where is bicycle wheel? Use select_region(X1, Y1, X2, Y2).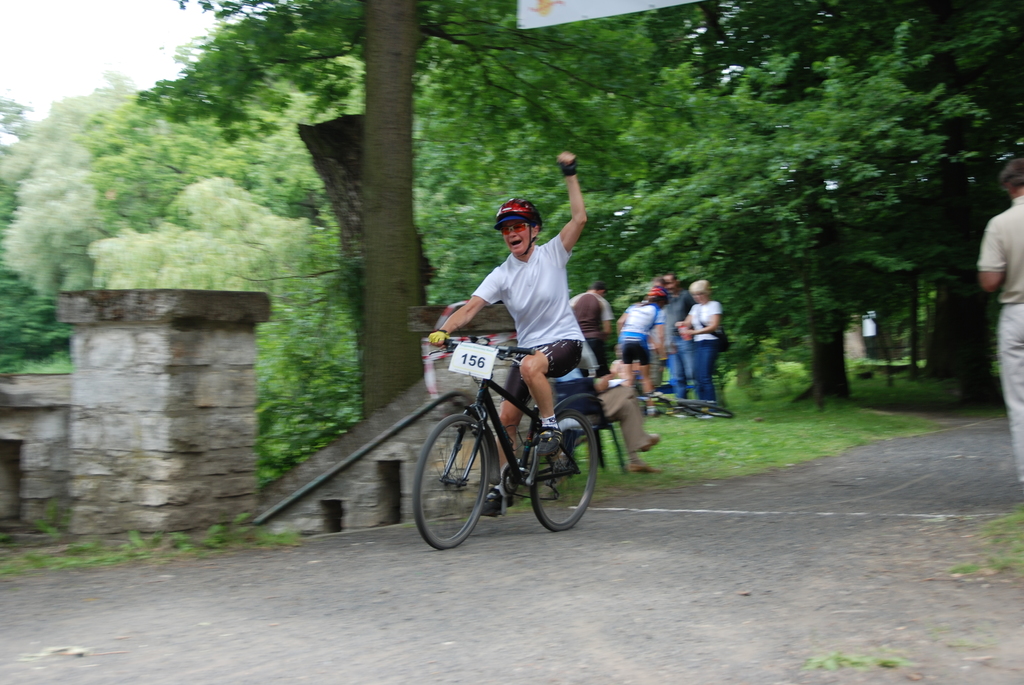
select_region(424, 414, 487, 551).
